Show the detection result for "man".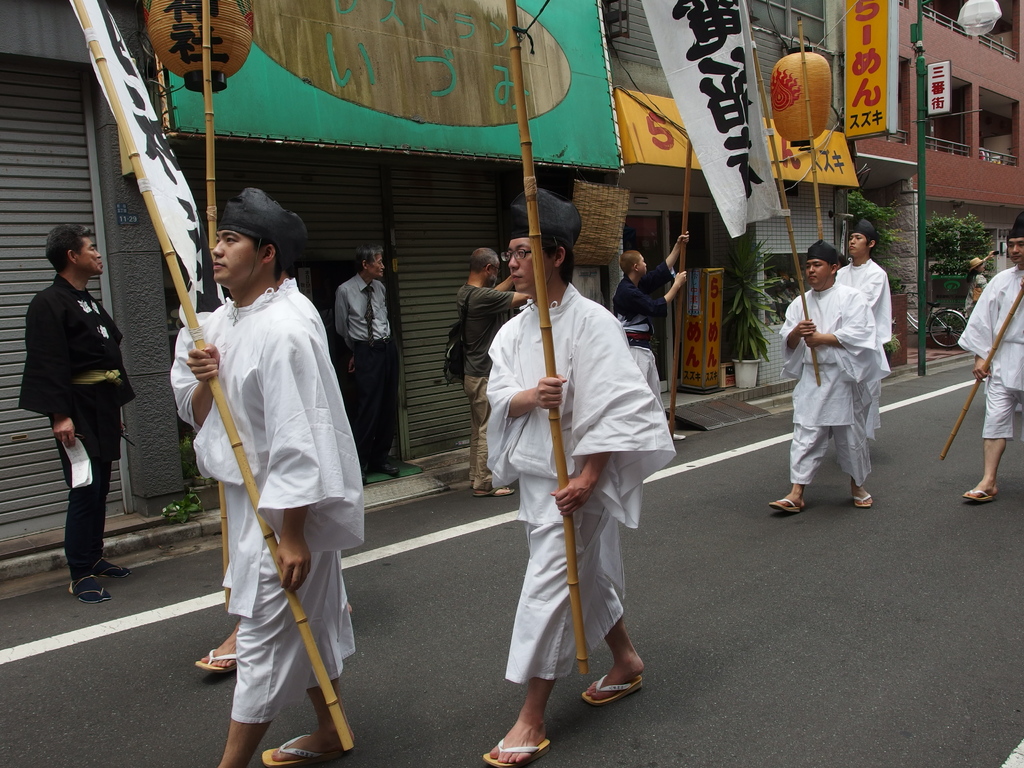
Rect(959, 216, 1023, 509).
